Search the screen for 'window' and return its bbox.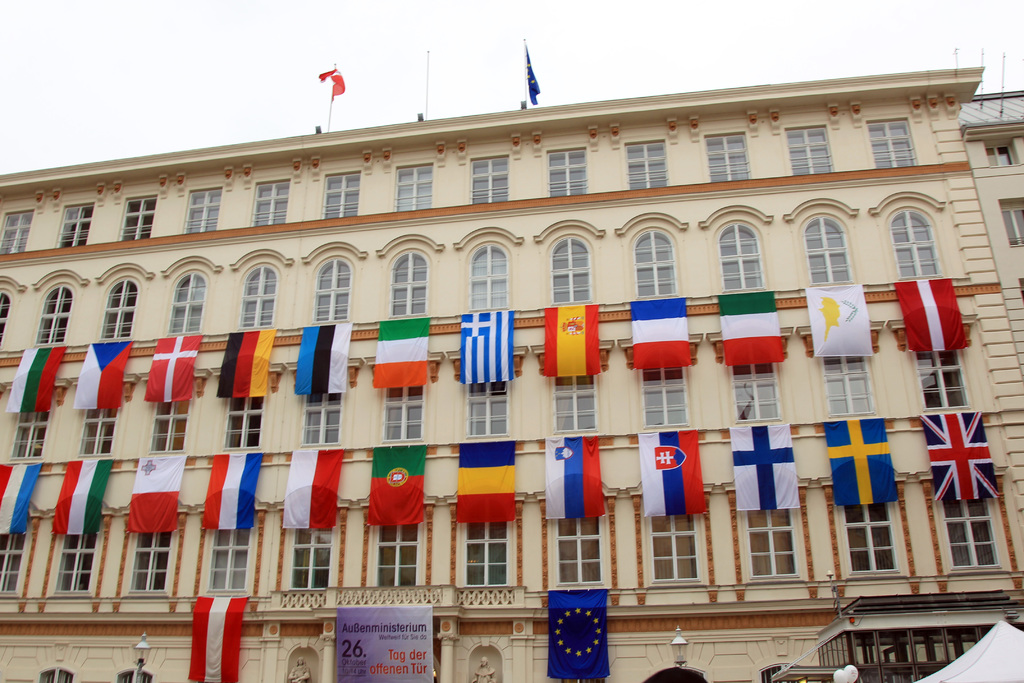
Found: (645, 499, 708, 572).
